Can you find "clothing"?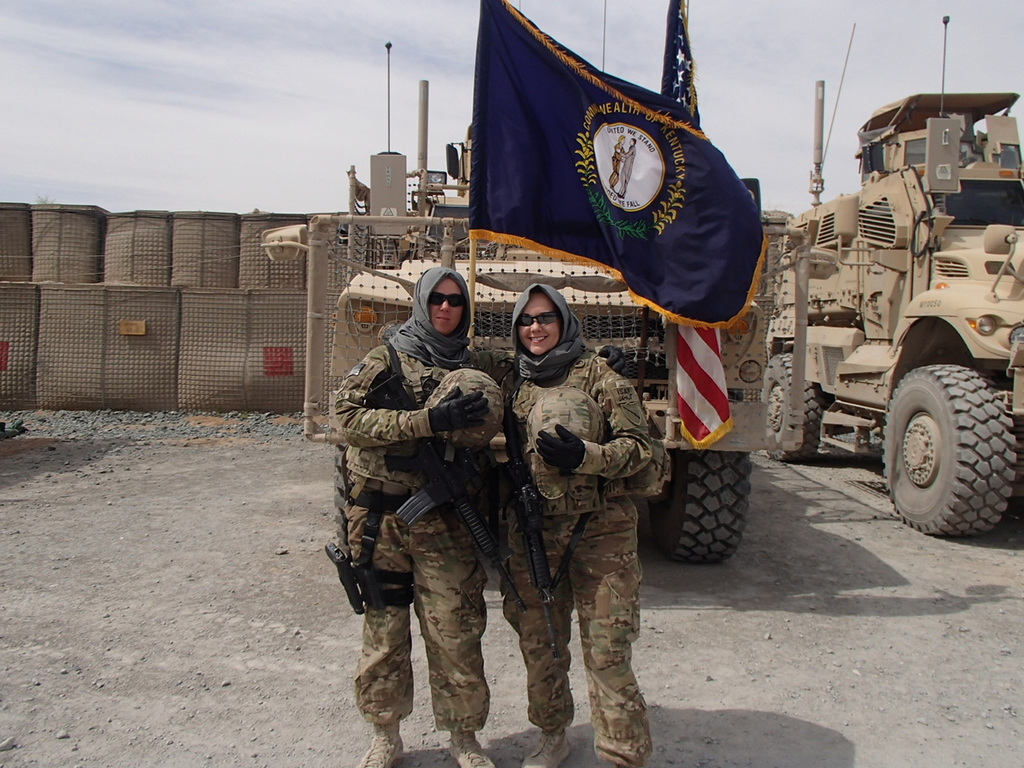
Yes, bounding box: box=[494, 286, 649, 767].
